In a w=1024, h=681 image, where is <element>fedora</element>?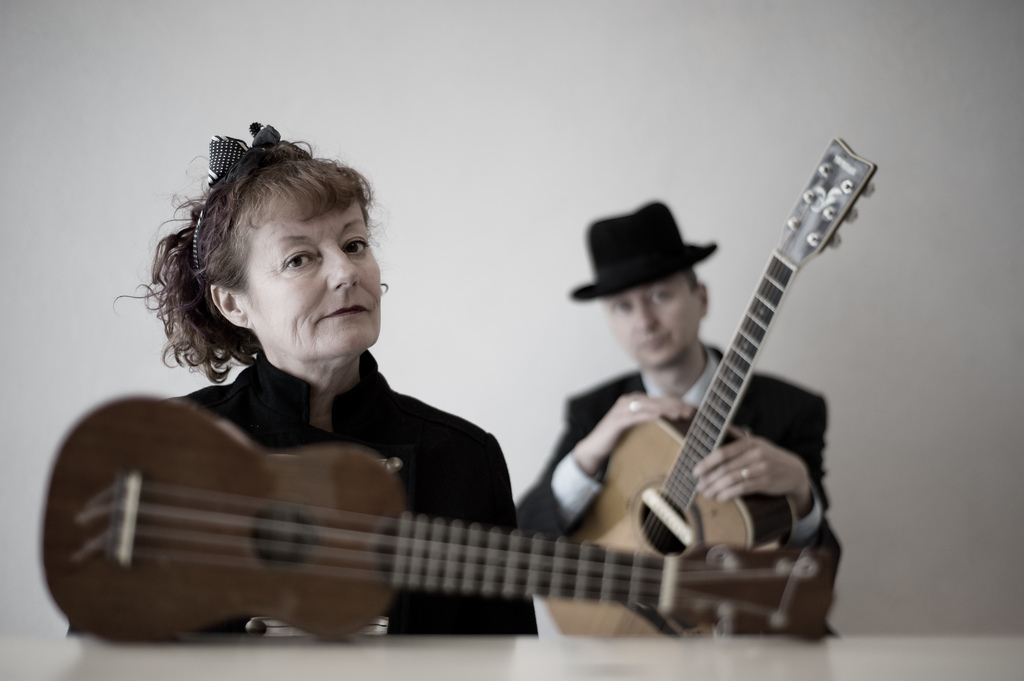
box=[572, 200, 715, 298].
